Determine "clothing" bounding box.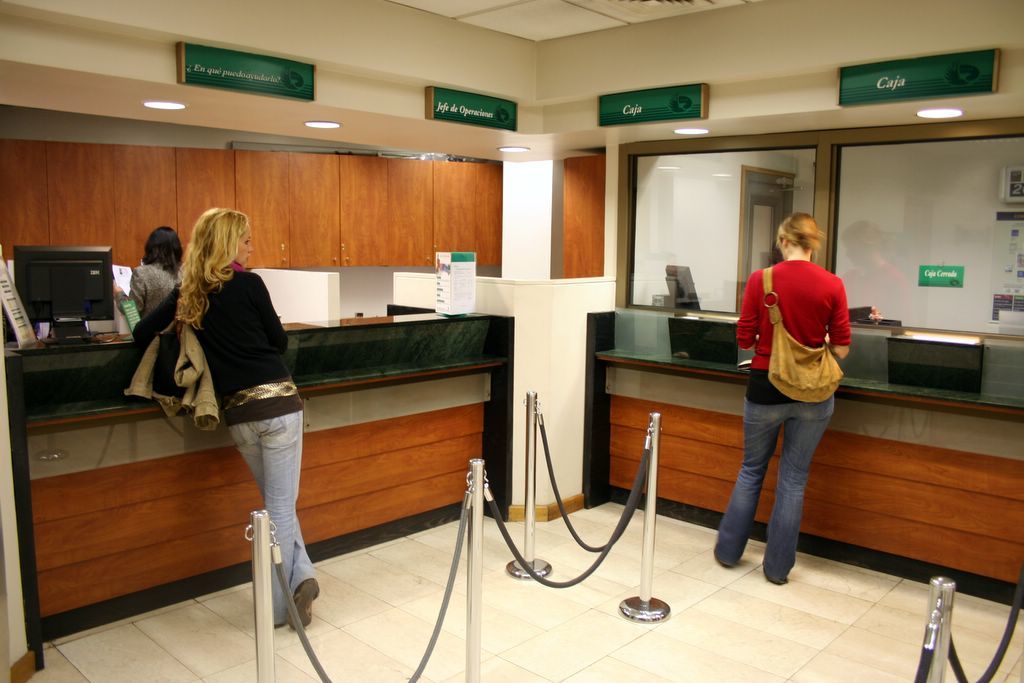
Determined: rect(136, 264, 316, 624).
